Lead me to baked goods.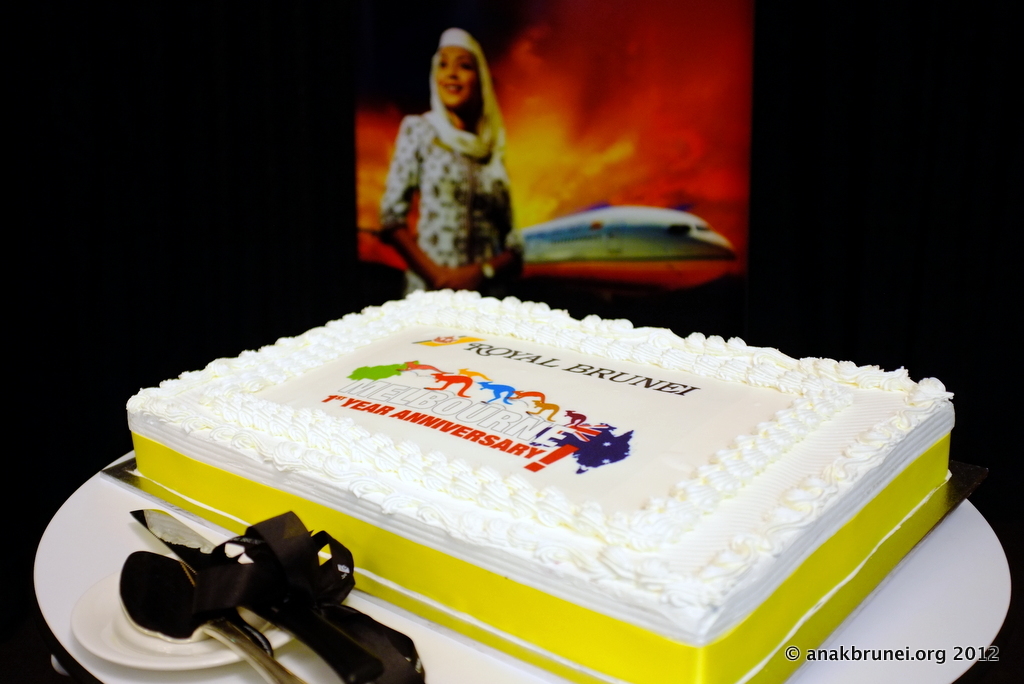
Lead to box(96, 303, 971, 677).
